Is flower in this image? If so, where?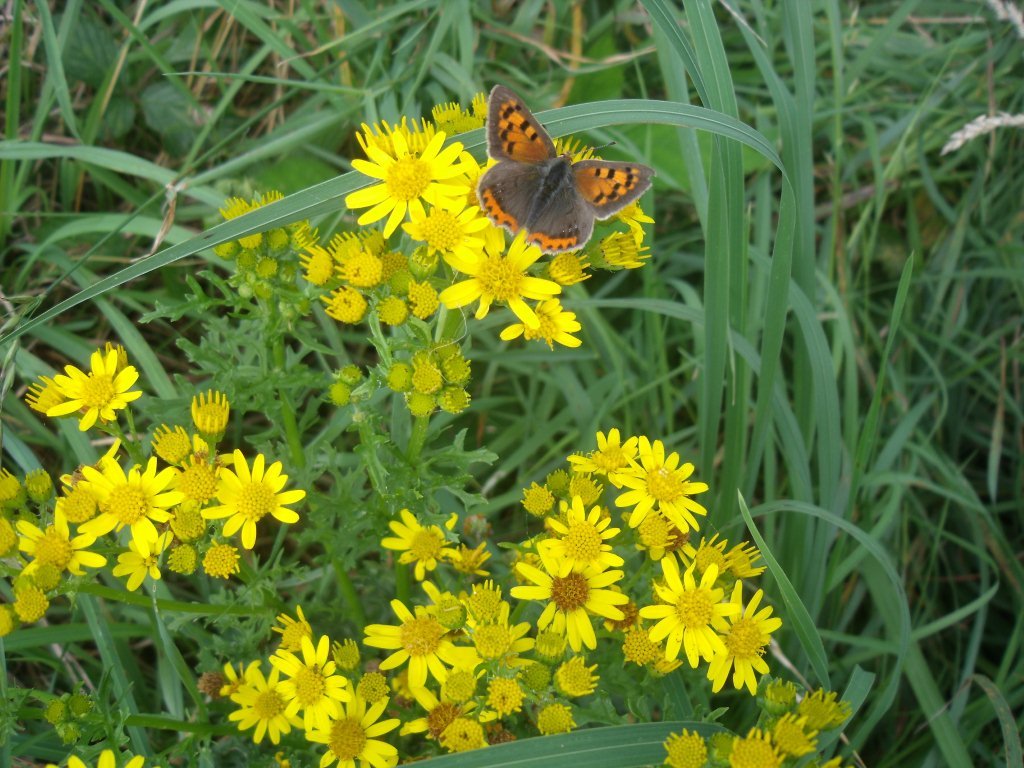
Yes, at rect(338, 644, 355, 669).
